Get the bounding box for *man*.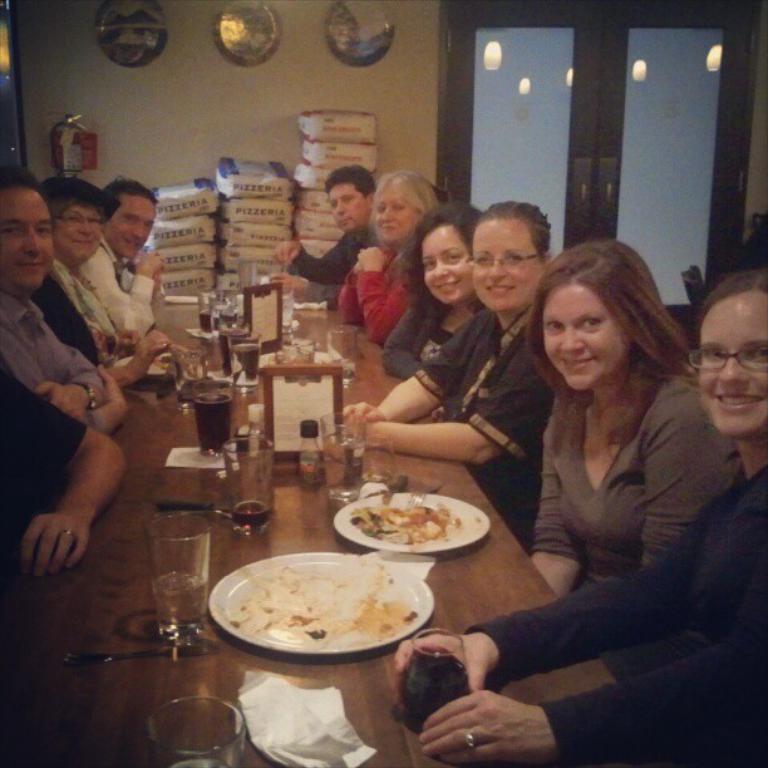
Rect(0, 164, 134, 437).
